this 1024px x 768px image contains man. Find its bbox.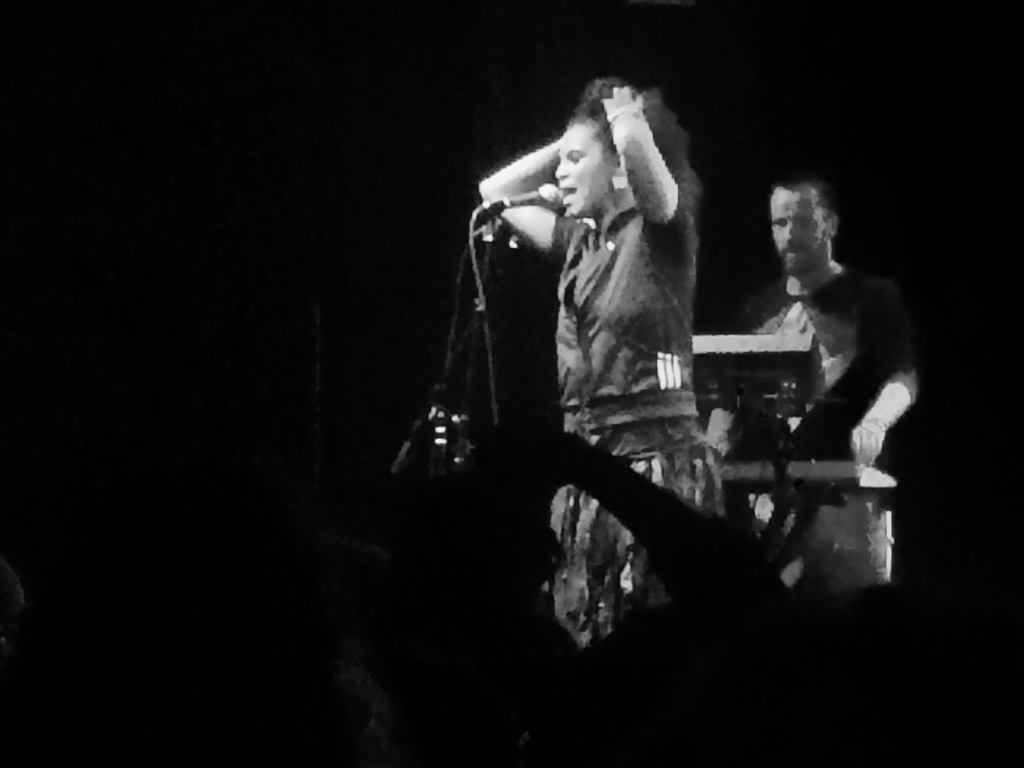
{"left": 708, "top": 174, "right": 930, "bottom": 601}.
